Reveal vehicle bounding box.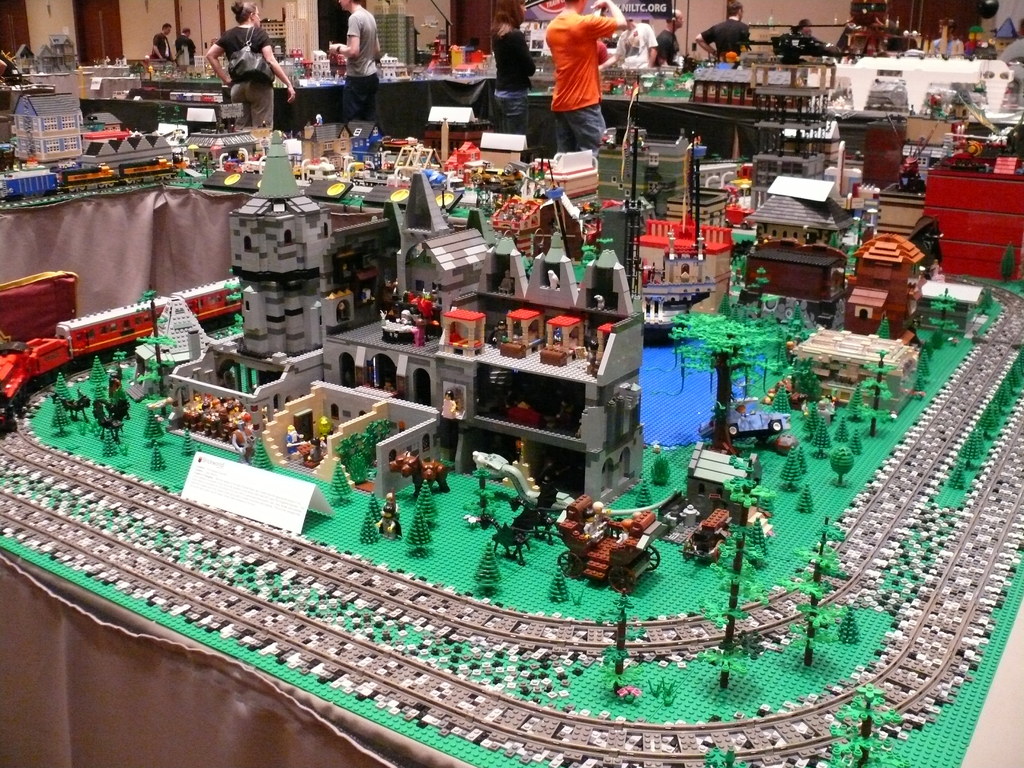
Revealed: BBox(557, 491, 664, 594).
